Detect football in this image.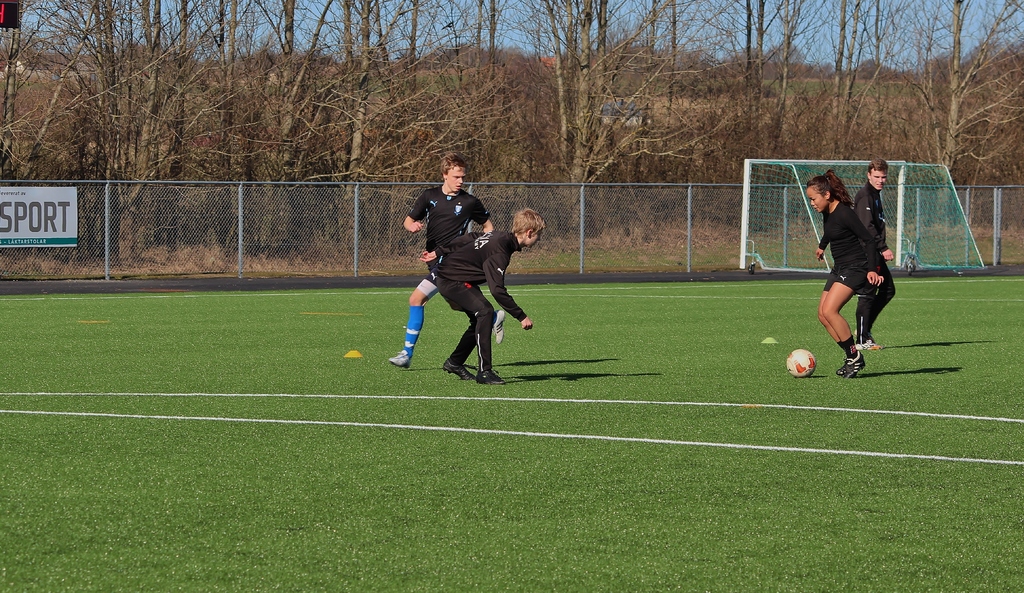
Detection: pyautogui.locateOnScreen(787, 347, 815, 377).
